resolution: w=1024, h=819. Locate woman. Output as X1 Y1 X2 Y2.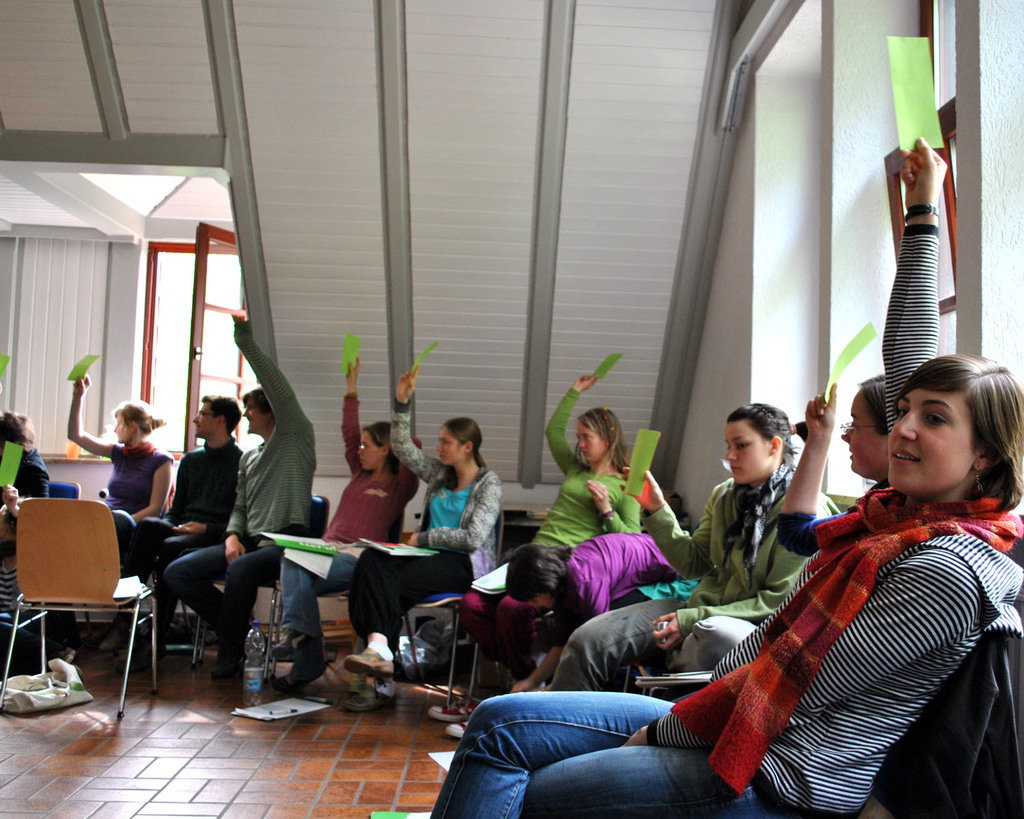
356 132 1004 818.
